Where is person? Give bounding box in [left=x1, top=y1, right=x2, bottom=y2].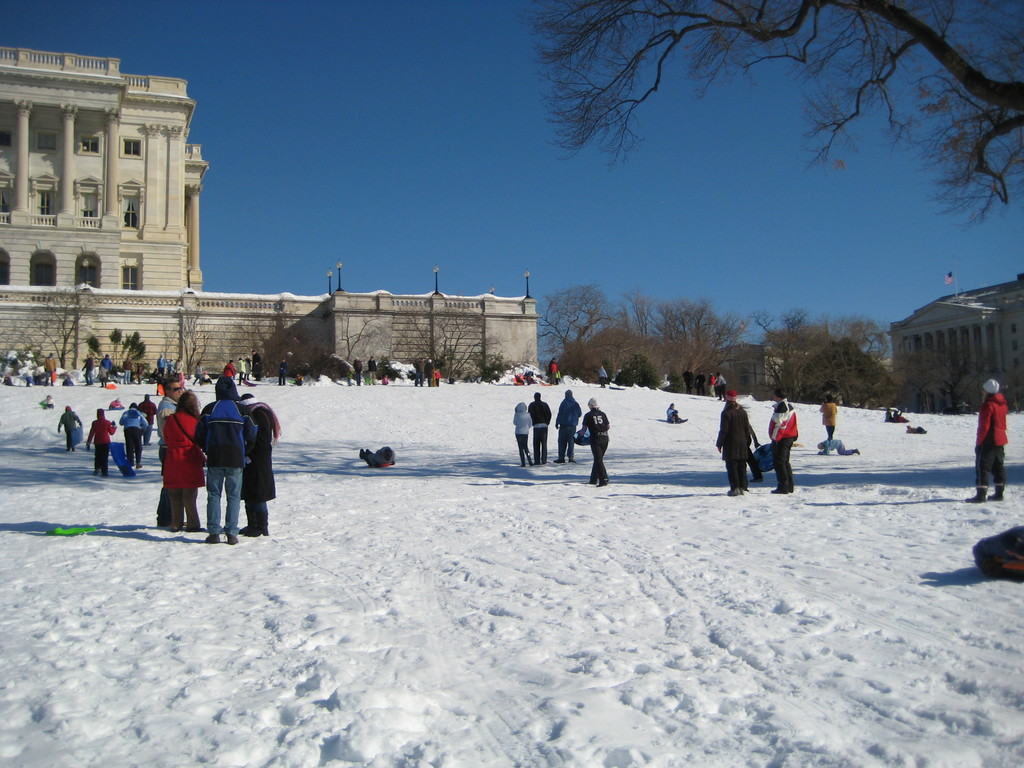
[left=154, top=371, right=186, bottom=525].
